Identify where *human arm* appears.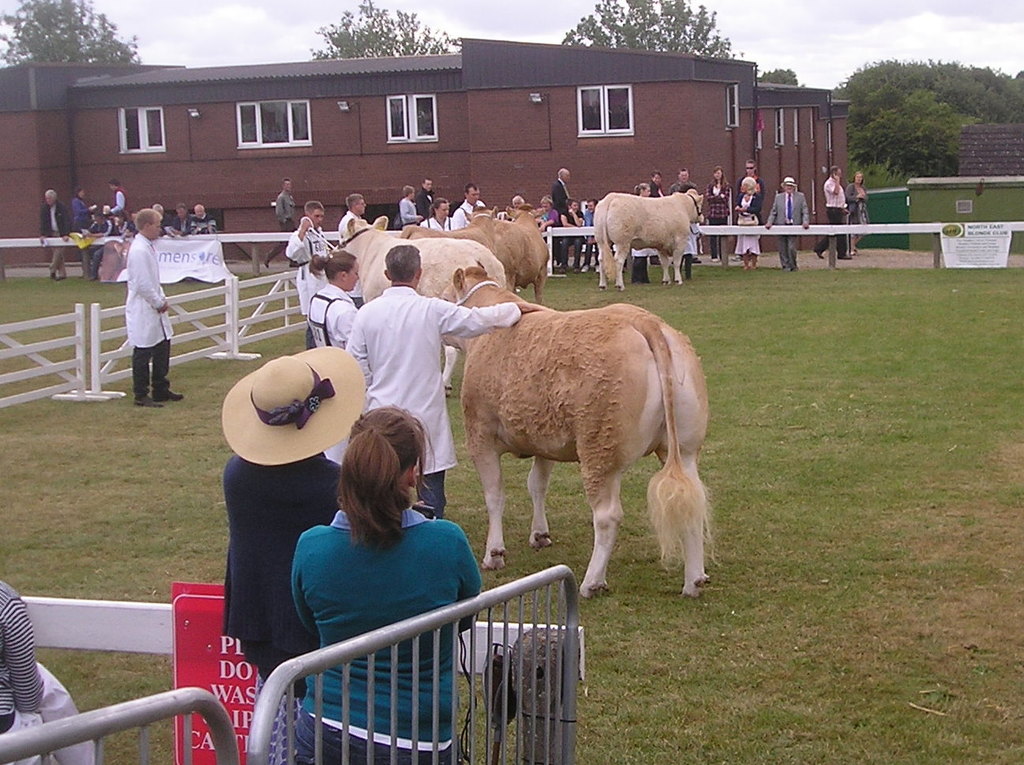
Appears at region(568, 211, 586, 229).
